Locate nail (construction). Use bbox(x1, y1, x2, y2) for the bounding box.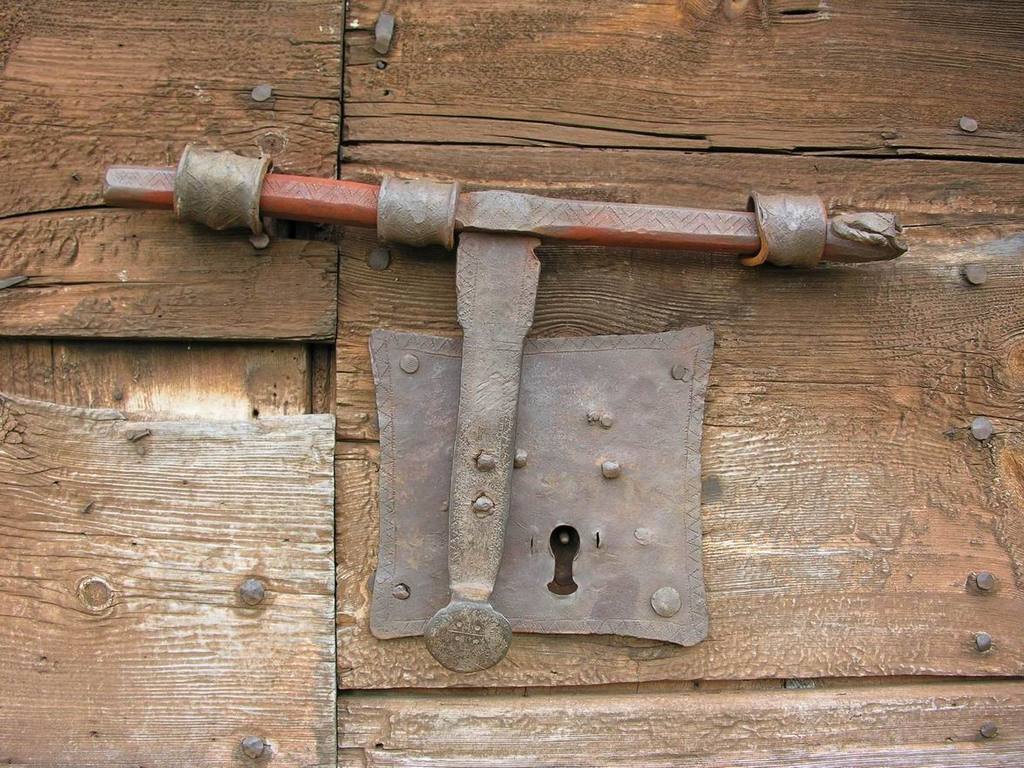
bbox(966, 416, 991, 443).
